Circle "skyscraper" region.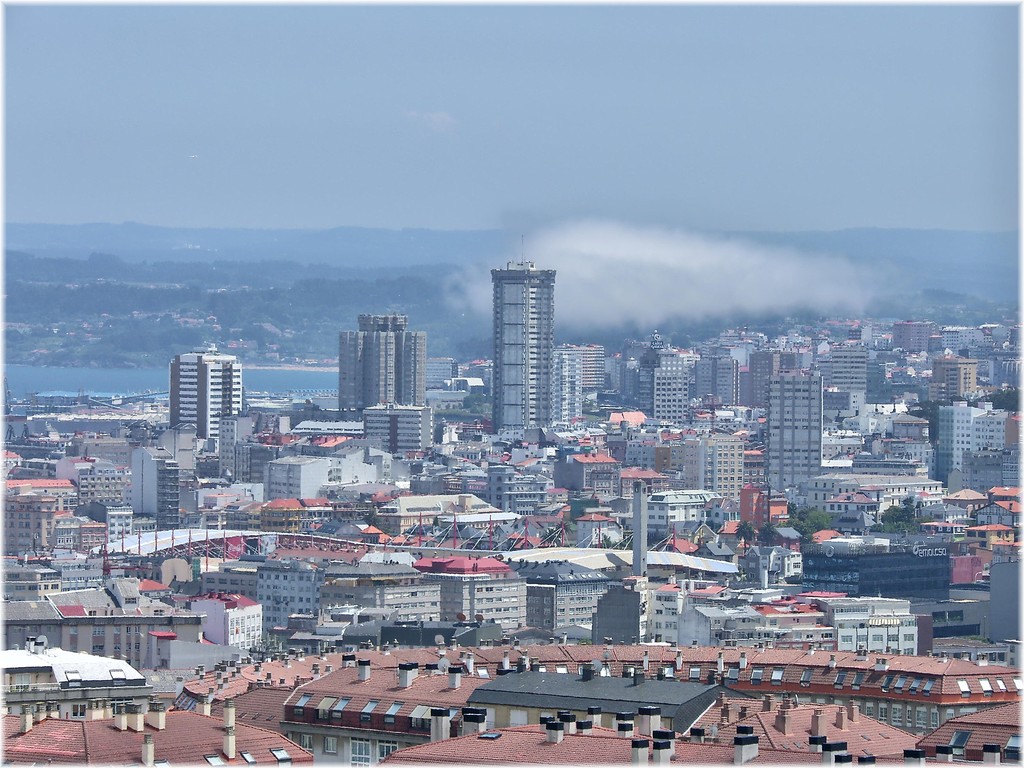
Region: pyautogui.locateOnScreen(0, 473, 80, 561).
